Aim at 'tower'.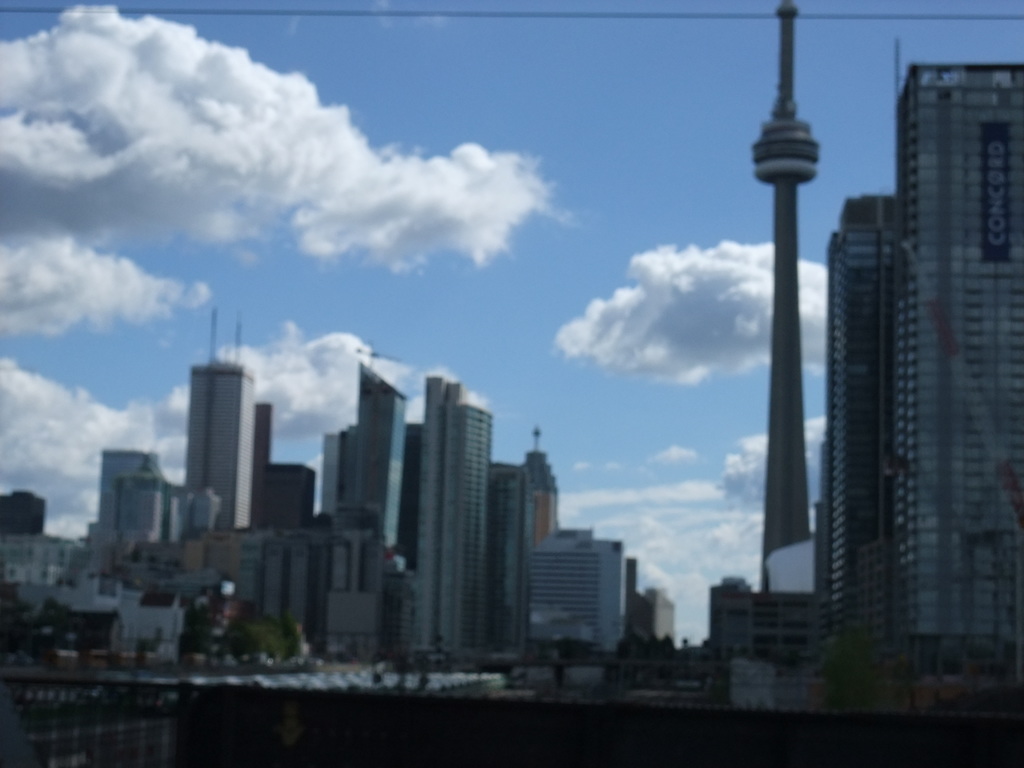
Aimed at <bbox>178, 355, 257, 531</bbox>.
